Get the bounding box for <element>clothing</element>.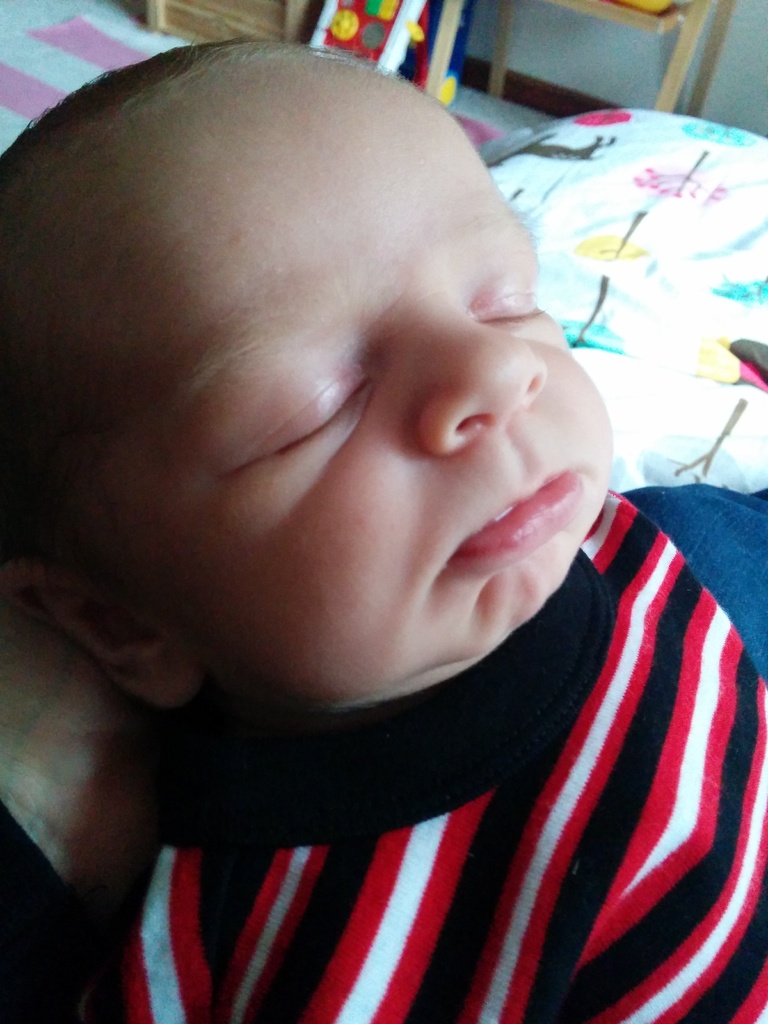
[80,527,767,1006].
